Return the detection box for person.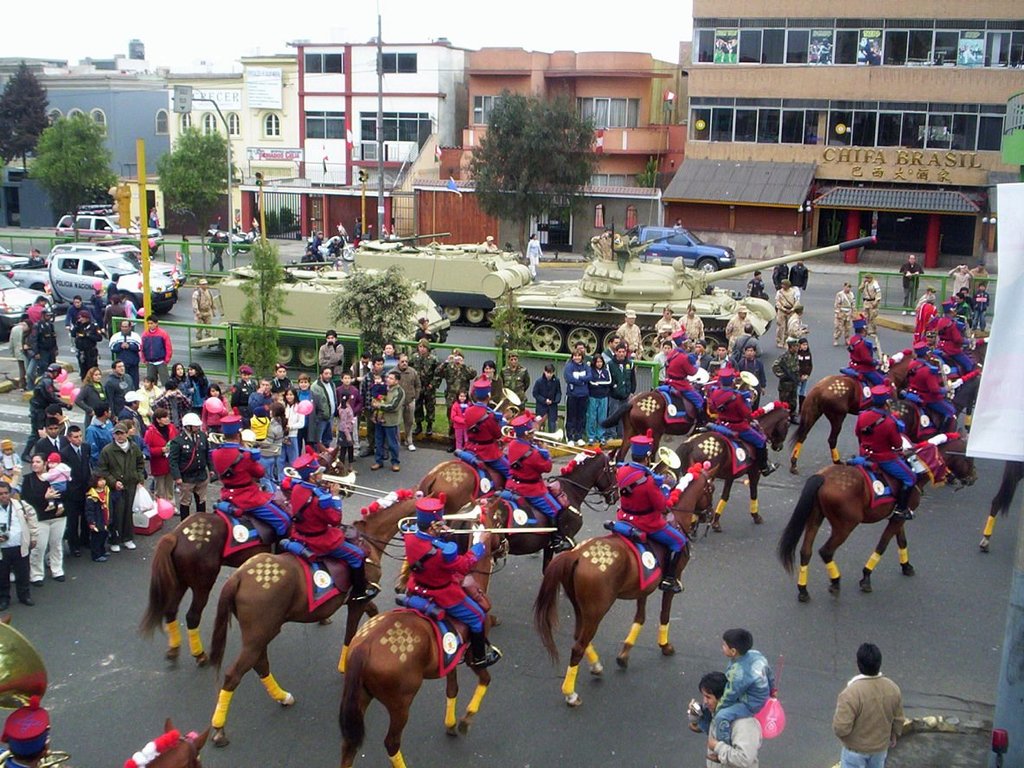
left=710, top=363, right=781, bottom=478.
